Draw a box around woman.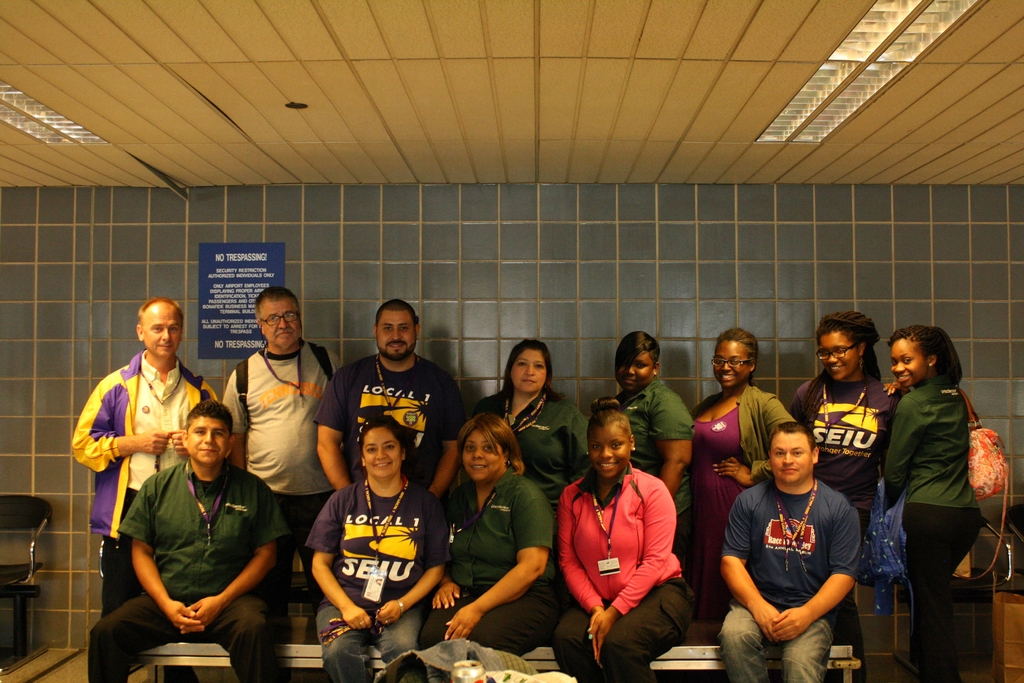
select_region(294, 417, 451, 682).
